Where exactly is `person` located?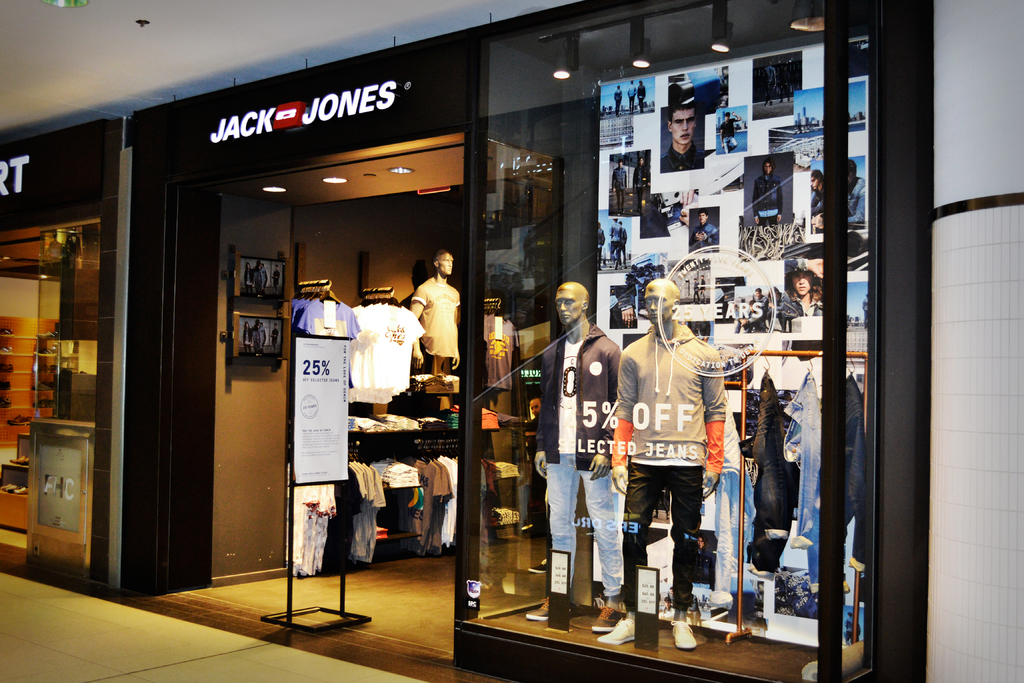
Its bounding box is [256, 261, 264, 294].
